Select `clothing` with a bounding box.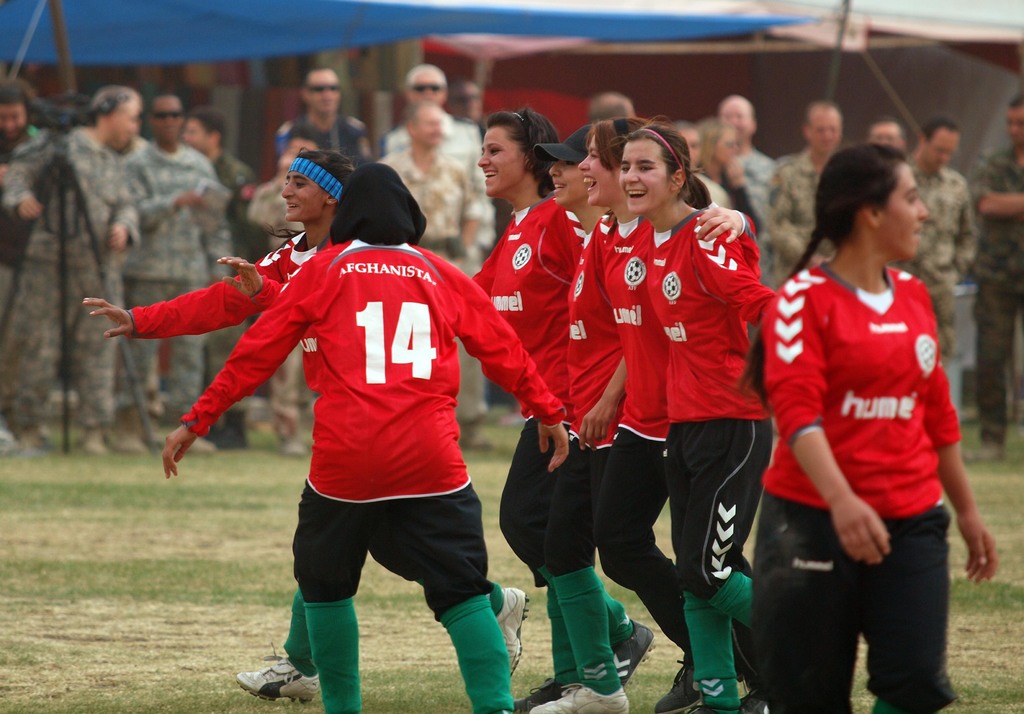
780:147:830:268.
